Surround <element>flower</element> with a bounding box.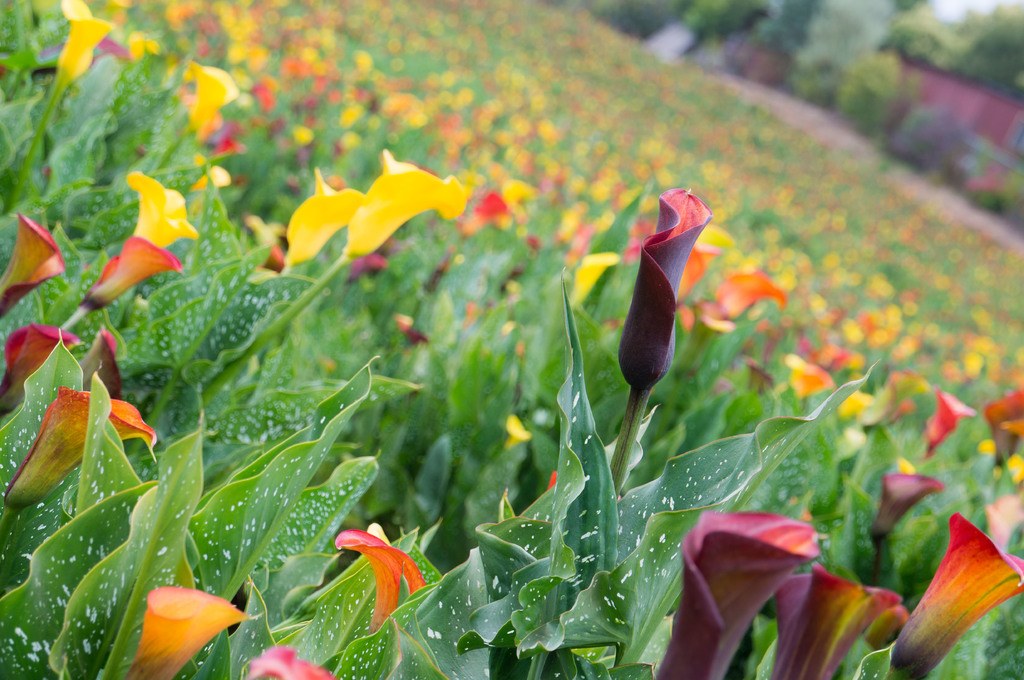
bbox(861, 599, 909, 649).
